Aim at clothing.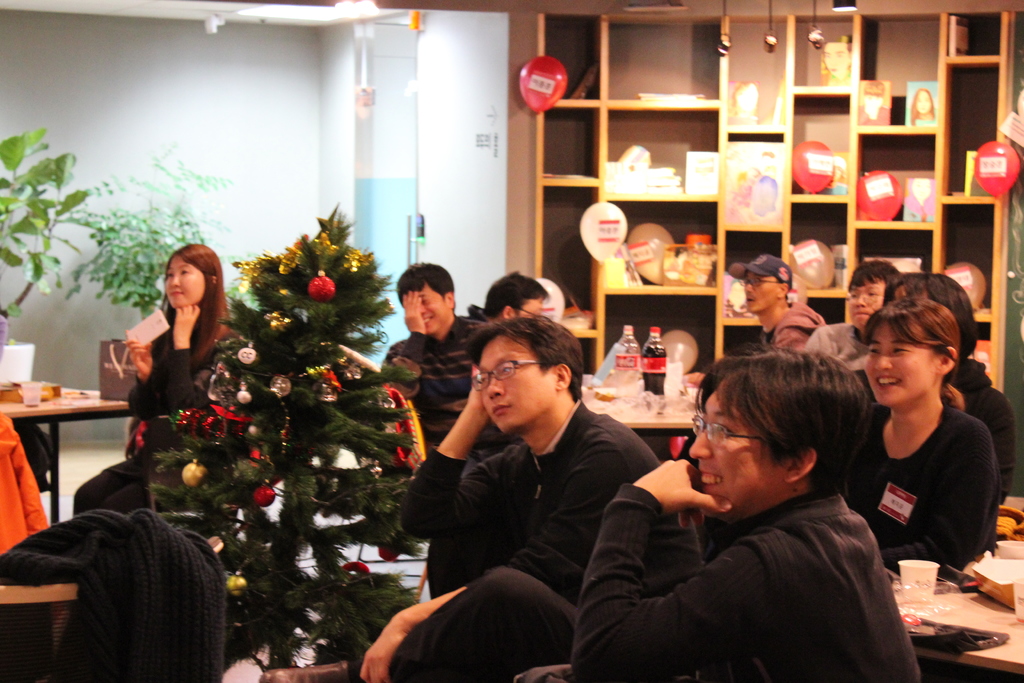
Aimed at (x1=762, y1=299, x2=817, y2=356).
